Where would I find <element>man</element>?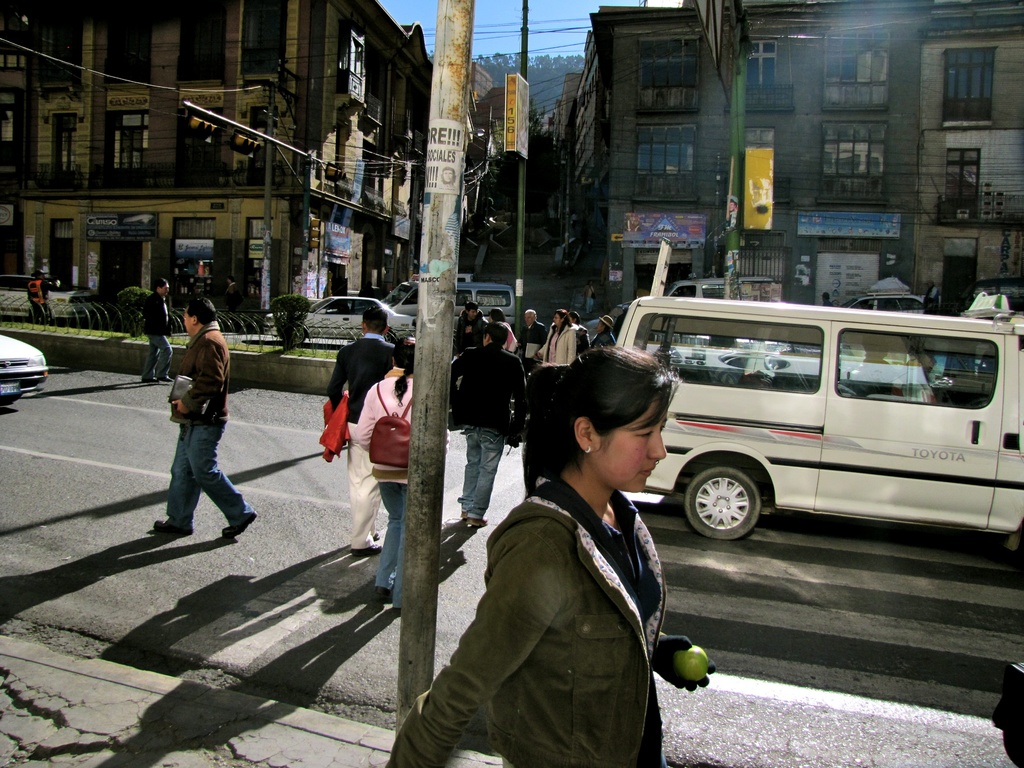
At 583,312,614,348.
